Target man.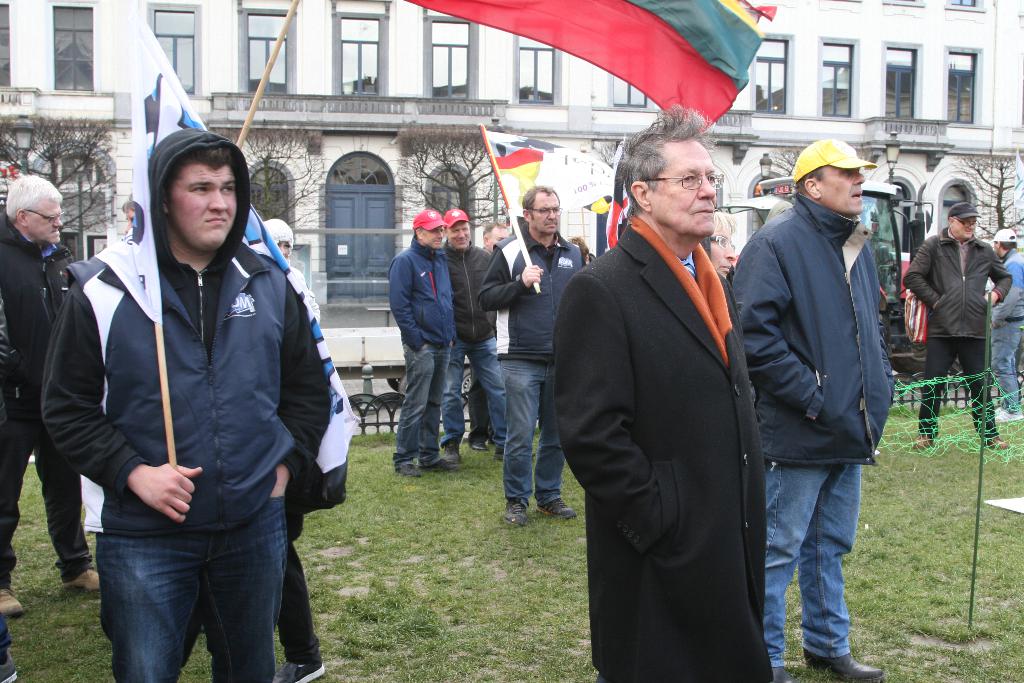
Target region: <bbox>987, 222, 1023, 413</bbox>.
